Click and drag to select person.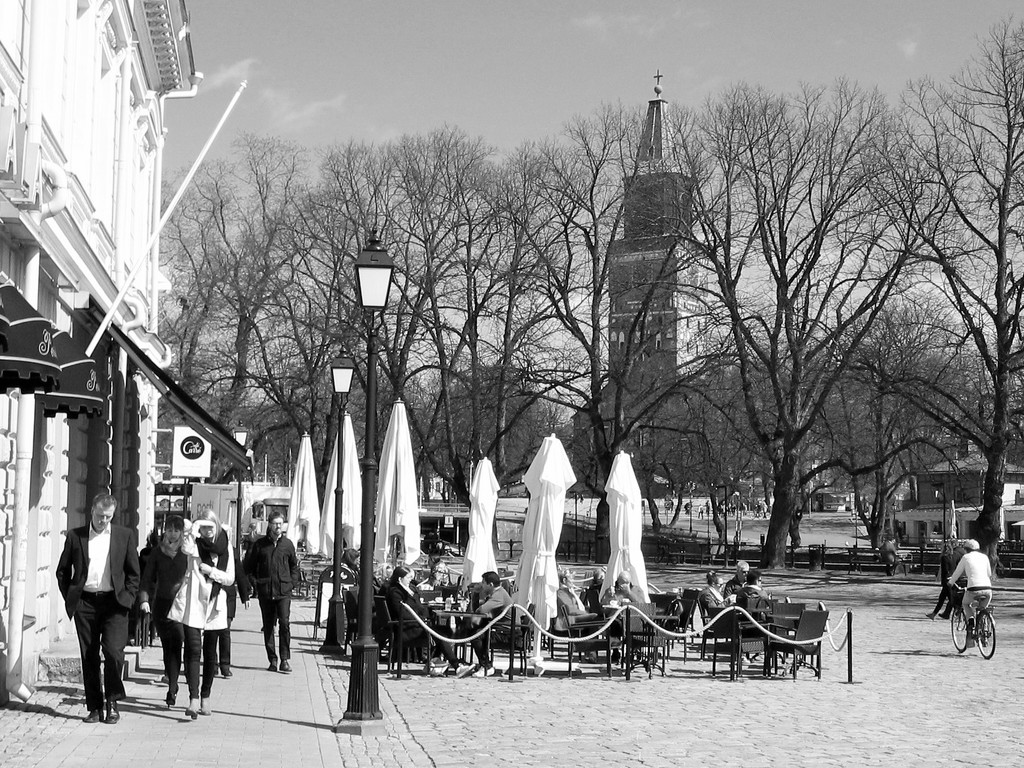
Selection: [555, 568, 605, 632].
